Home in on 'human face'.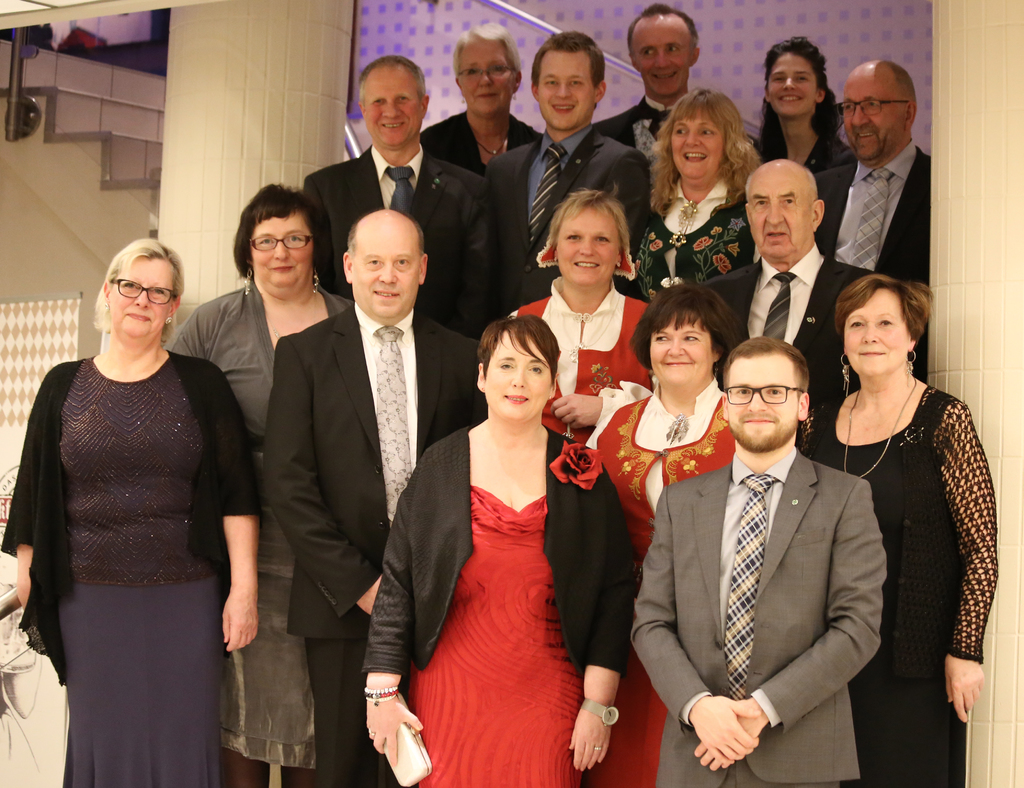
Homed in at [left=540, top=45, right=595, bottom=125].
